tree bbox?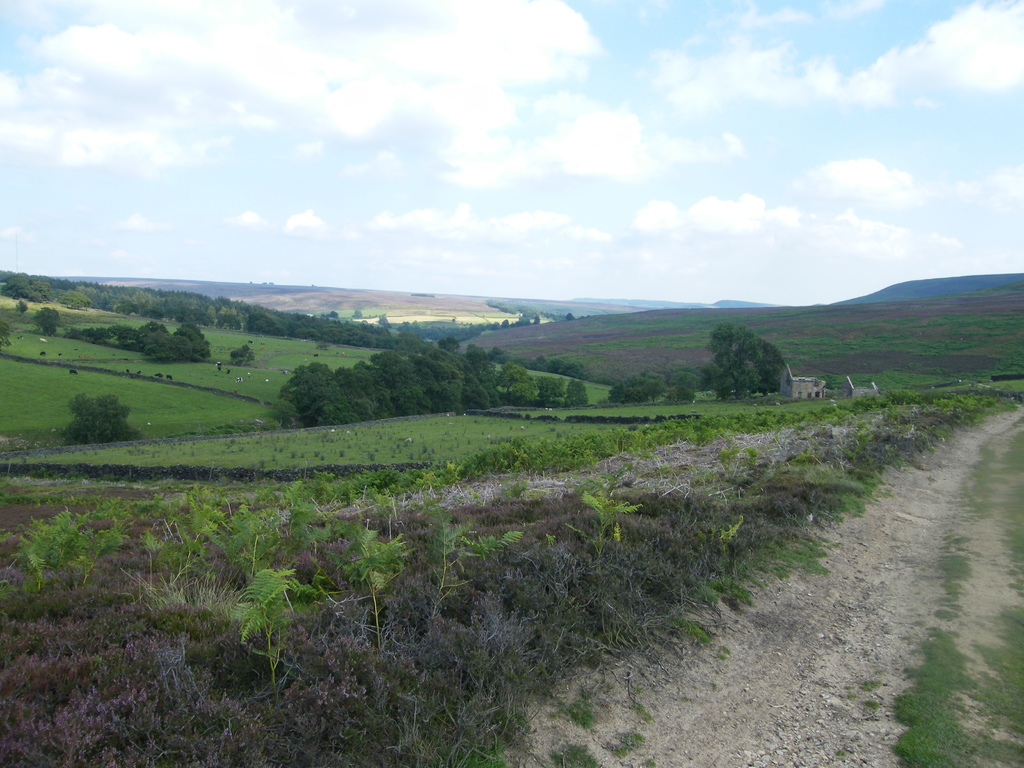
detection(0, 321, 13, 349)
